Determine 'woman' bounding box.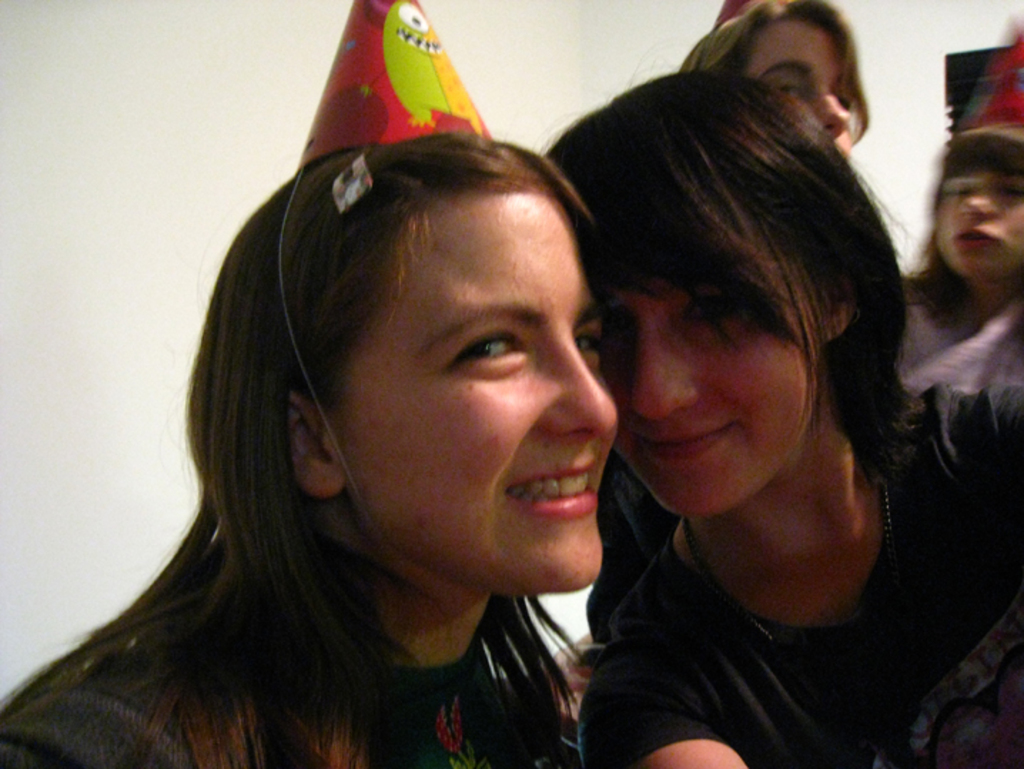
Determined: 585/0/877/666.
